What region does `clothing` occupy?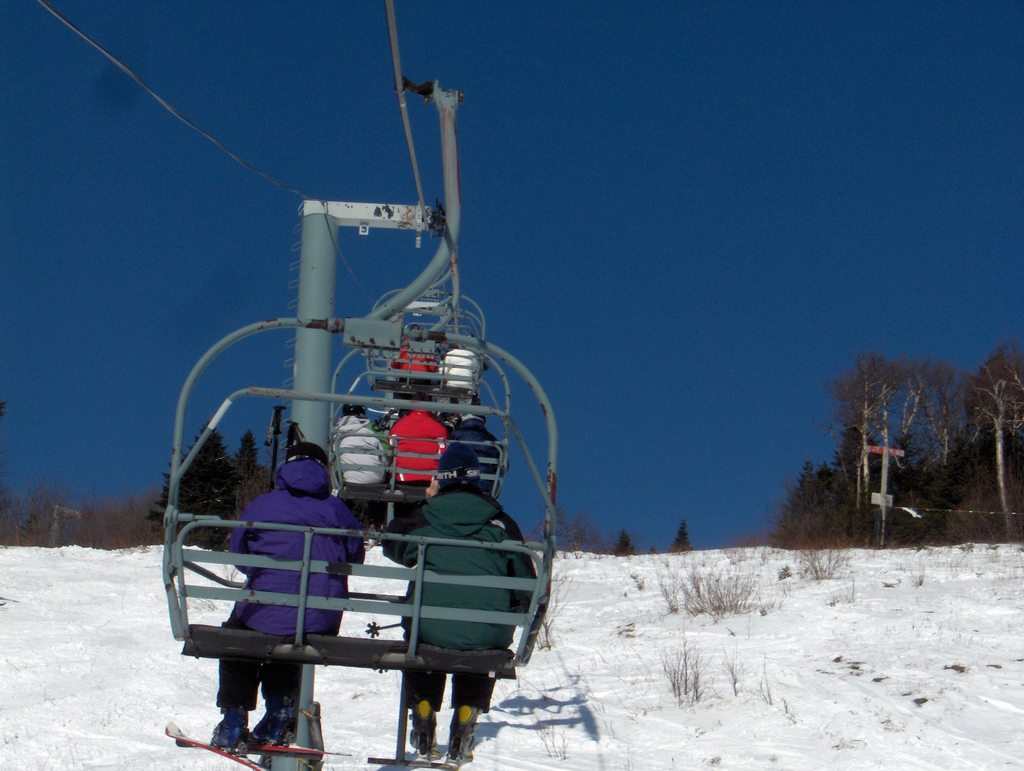
[436, 416, 492, 495].
